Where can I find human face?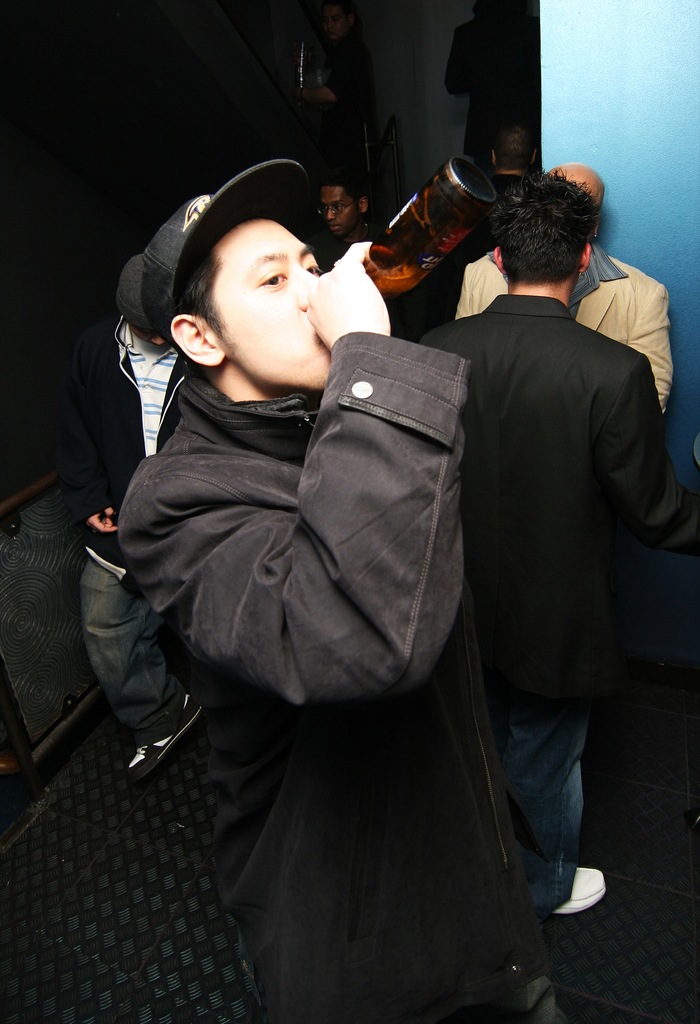
You can find it at [318,184,360,232].
